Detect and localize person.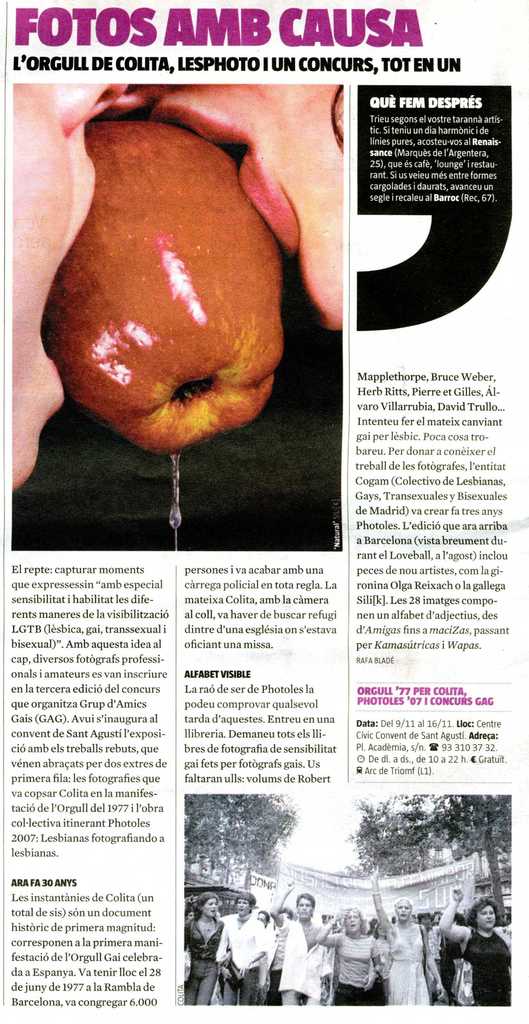
Localized at 370,863,450,1005.
